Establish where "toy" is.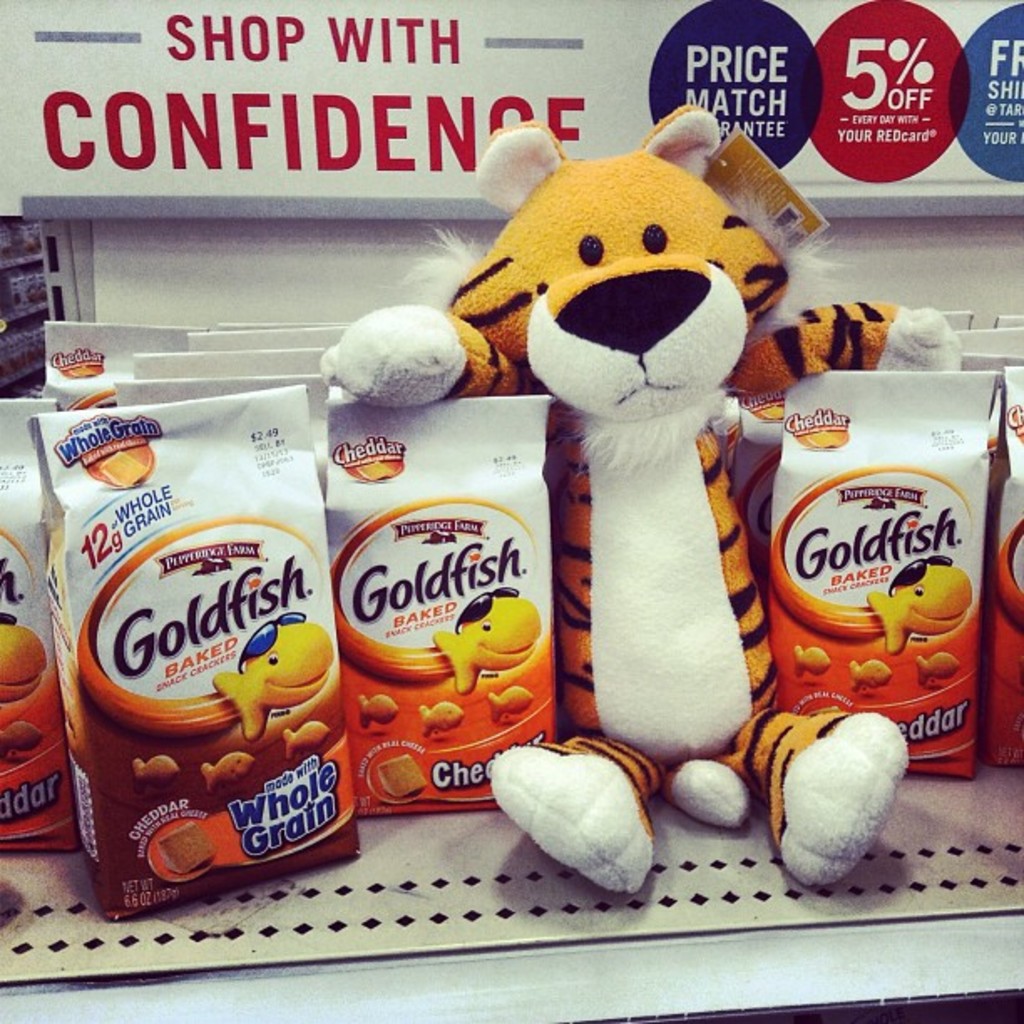
Established at (875, 556, 972, 656).
